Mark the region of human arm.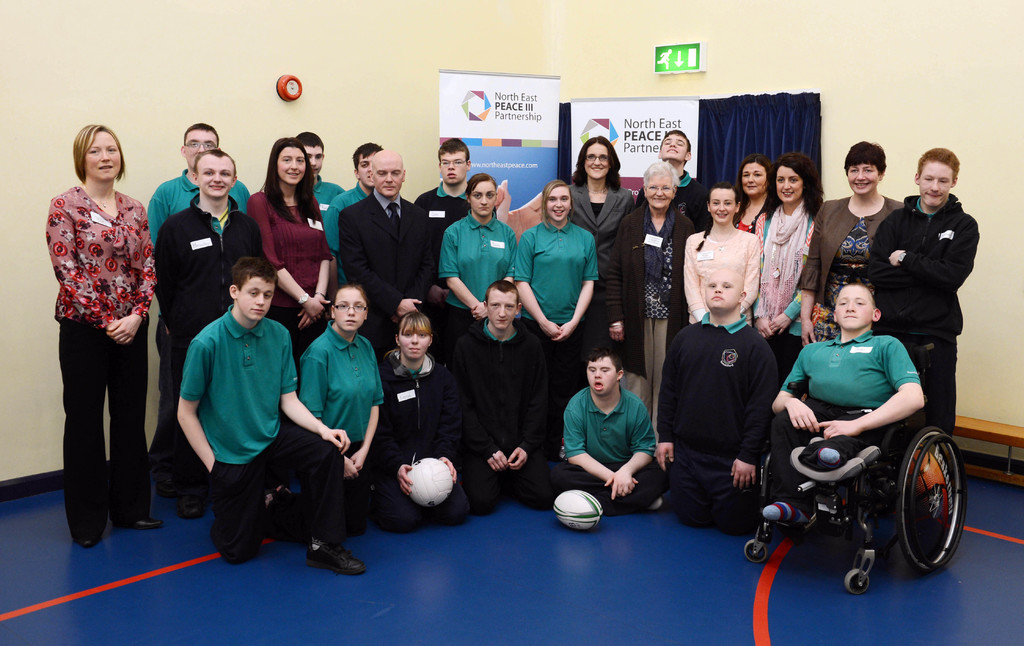
Region: <bbox>301, 345, 326, 417</bbox>.
